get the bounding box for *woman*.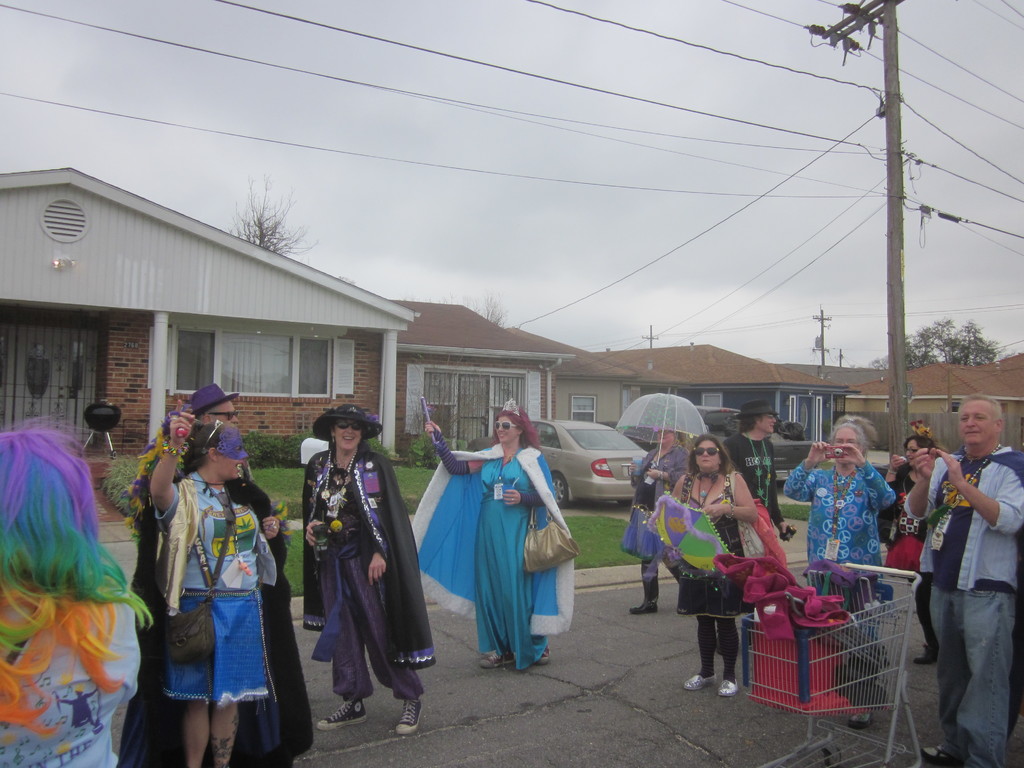
662,436,787,701.
